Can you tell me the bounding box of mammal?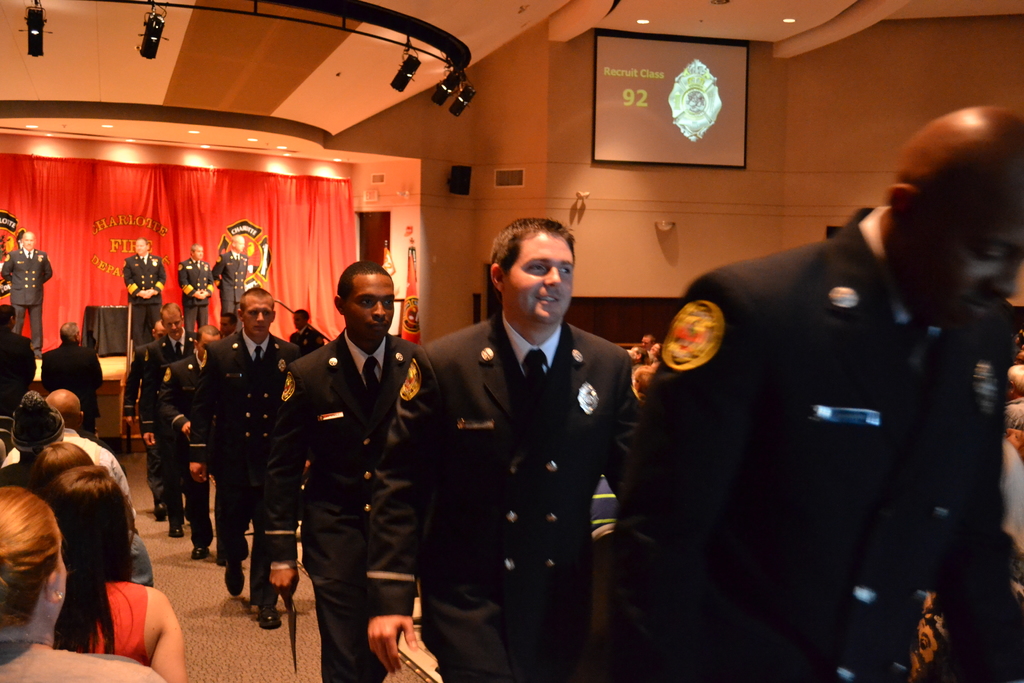
bbox(368, 219, 663, 680).
